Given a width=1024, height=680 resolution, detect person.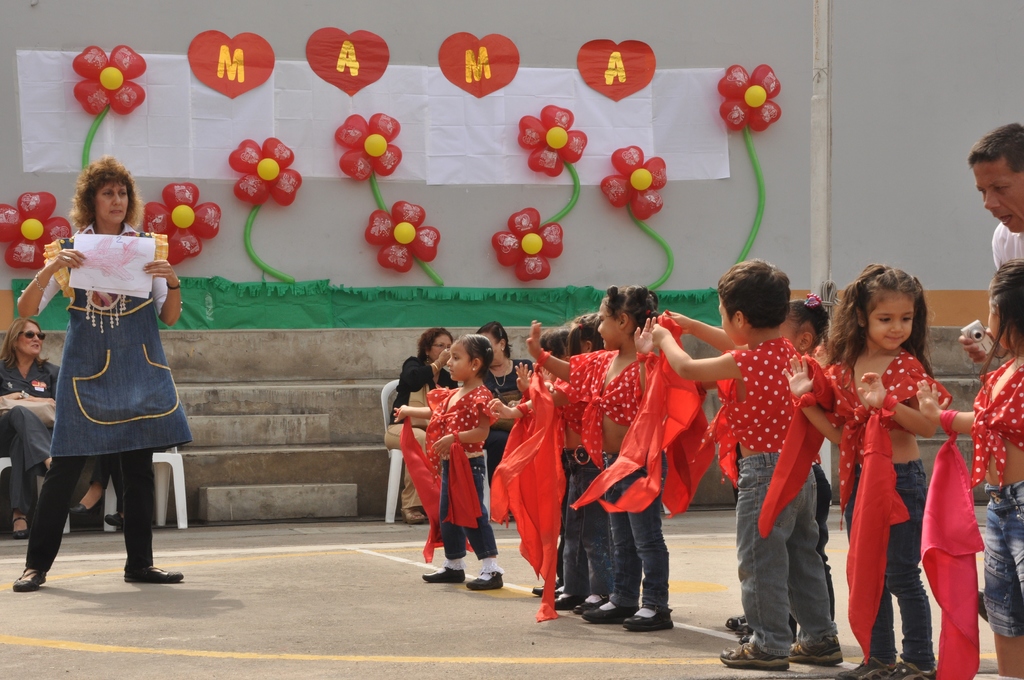
x1=913, y1=263, x2=1023, y2=679.
